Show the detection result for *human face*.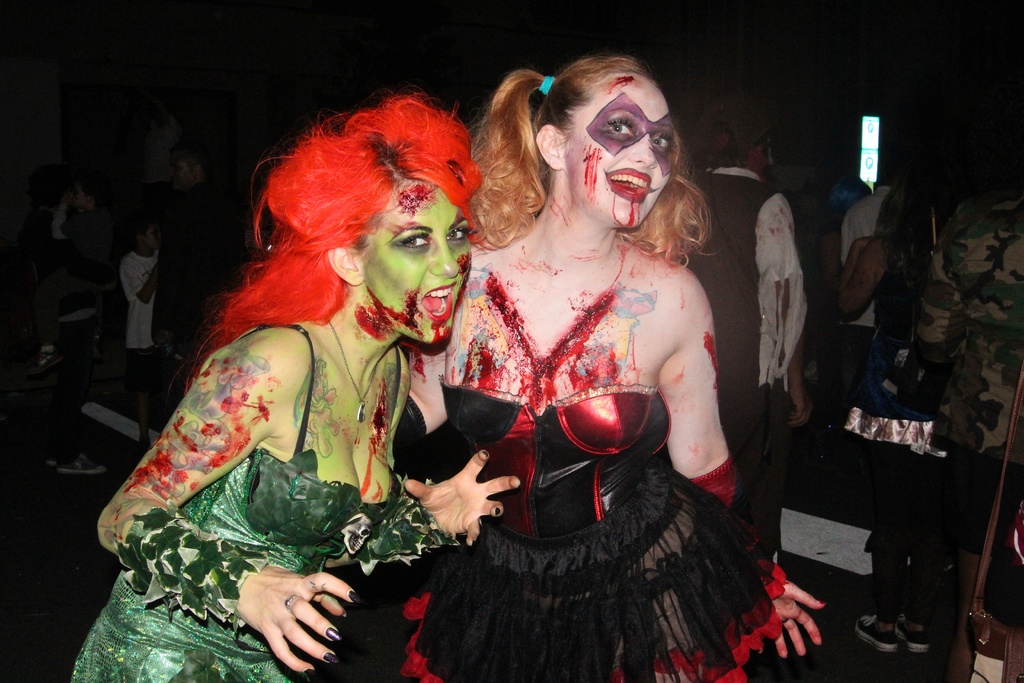
bbox(568, 79, 680, 230).
